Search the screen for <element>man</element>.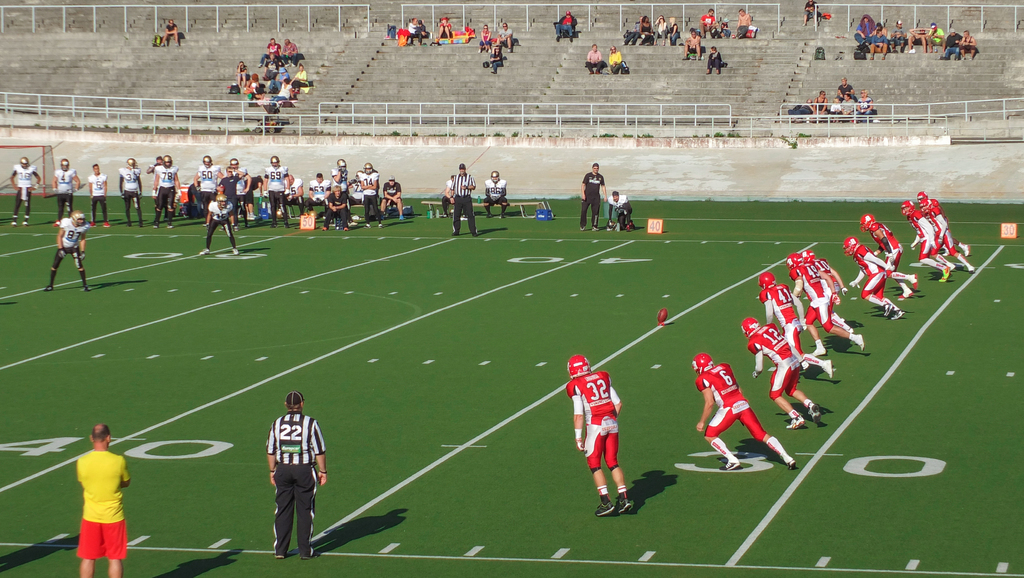
Found at BBox(915, 189, 972, 256).
